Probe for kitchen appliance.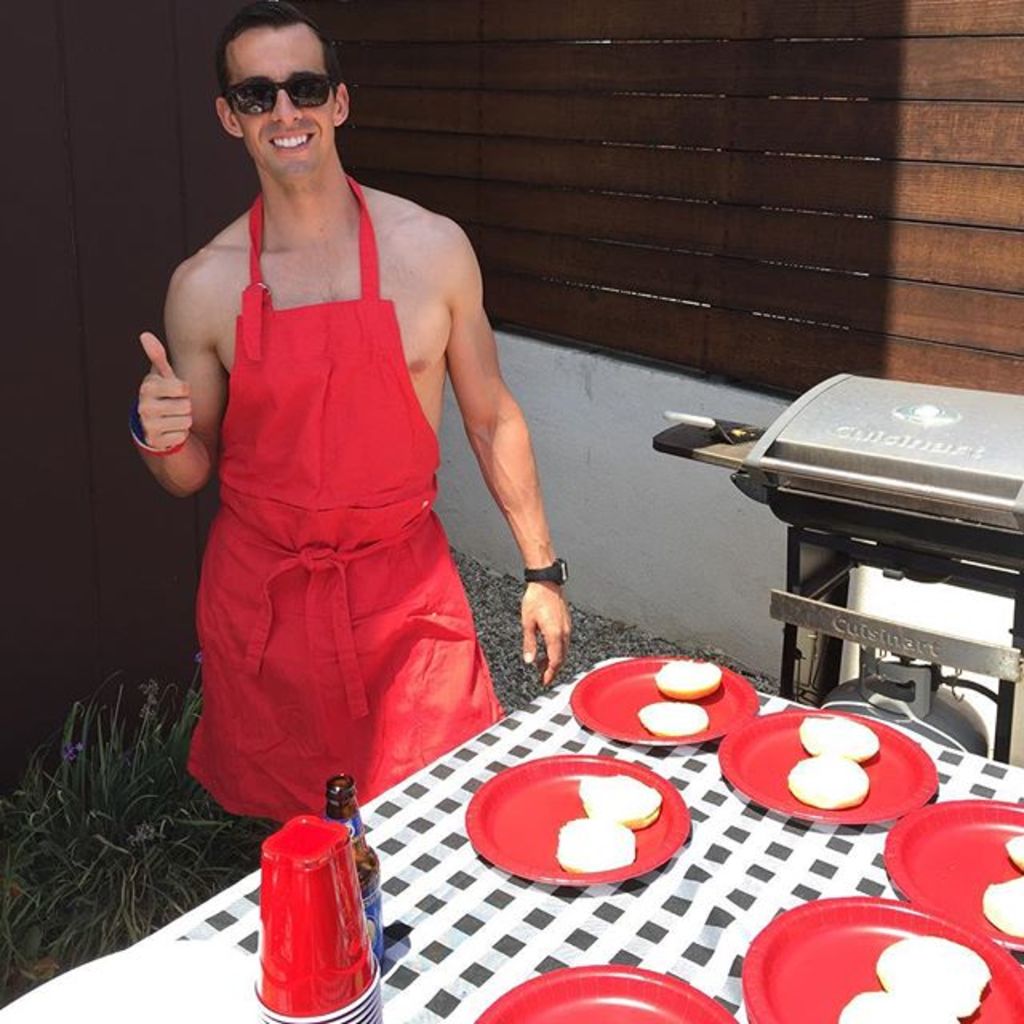
Probe result: crop(246, 813, 387, 1022).
